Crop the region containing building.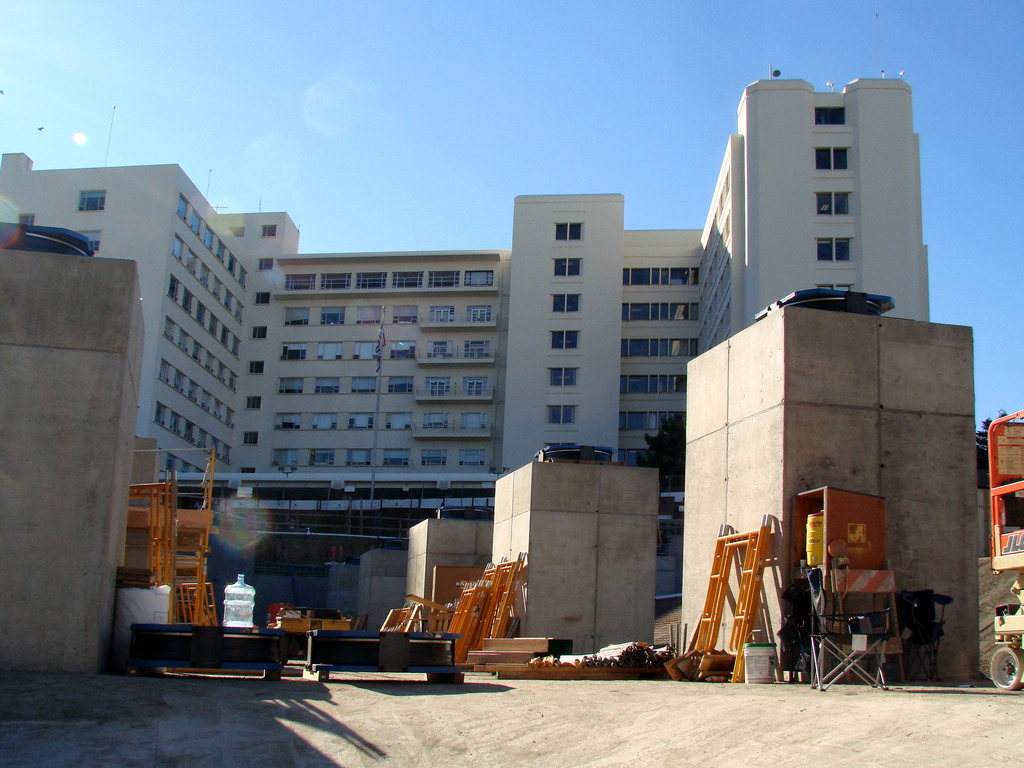
Crop region: (0, 79, 929, 487).
